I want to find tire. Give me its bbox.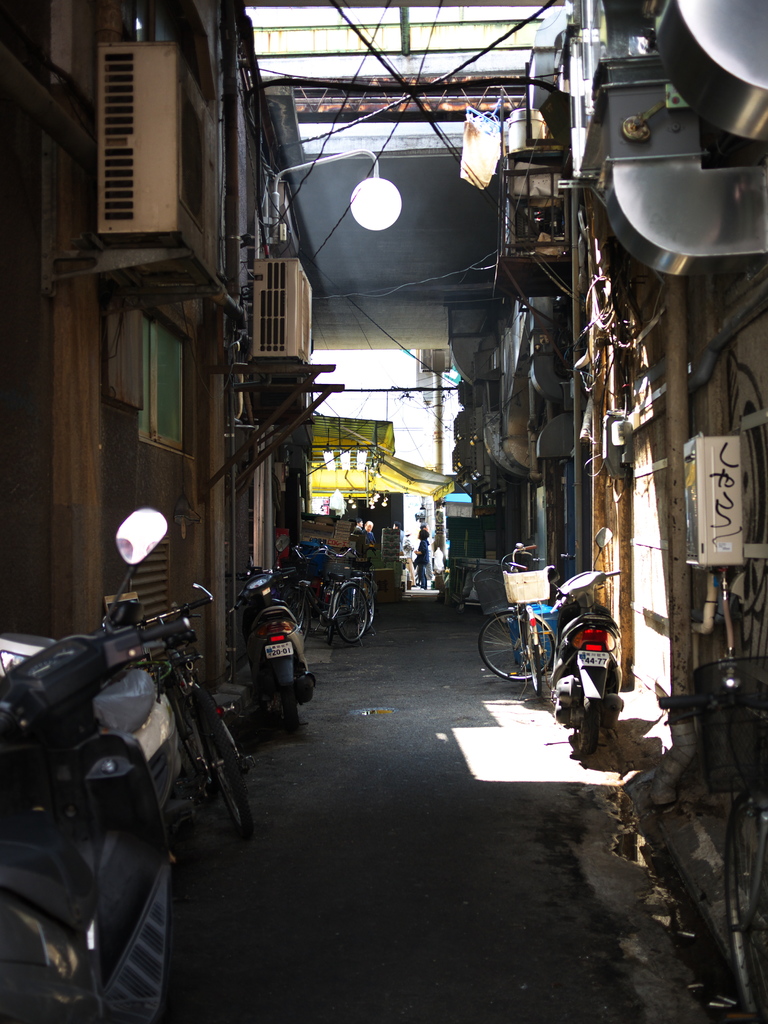
[x1=195, y1=687, x2=247, y2=844].
